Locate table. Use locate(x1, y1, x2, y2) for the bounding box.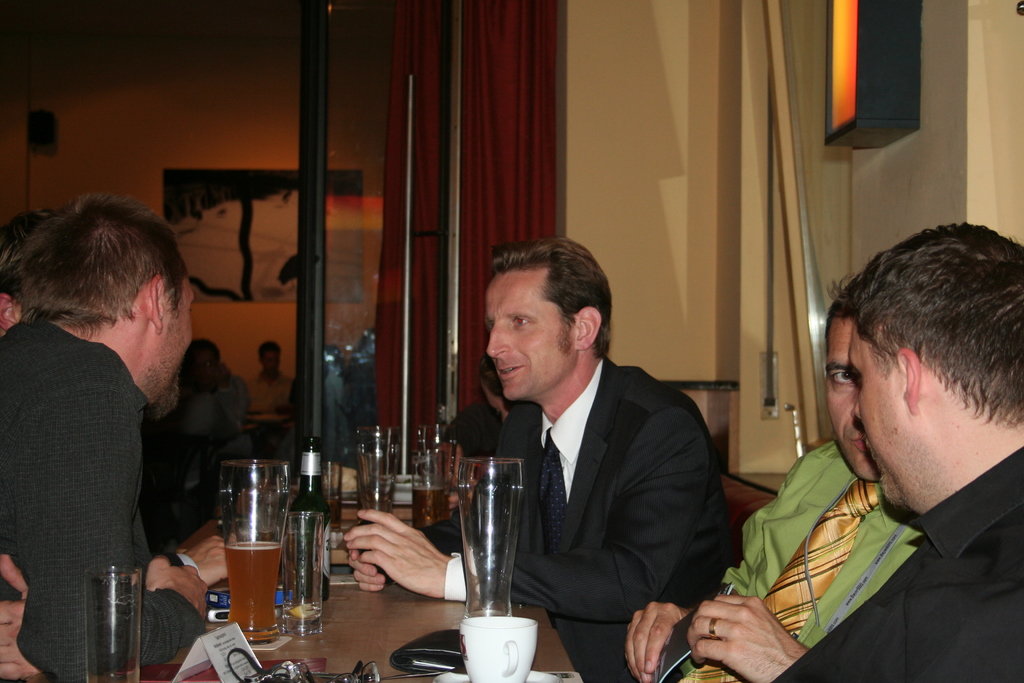
locate(176, 575, 589, 682).
